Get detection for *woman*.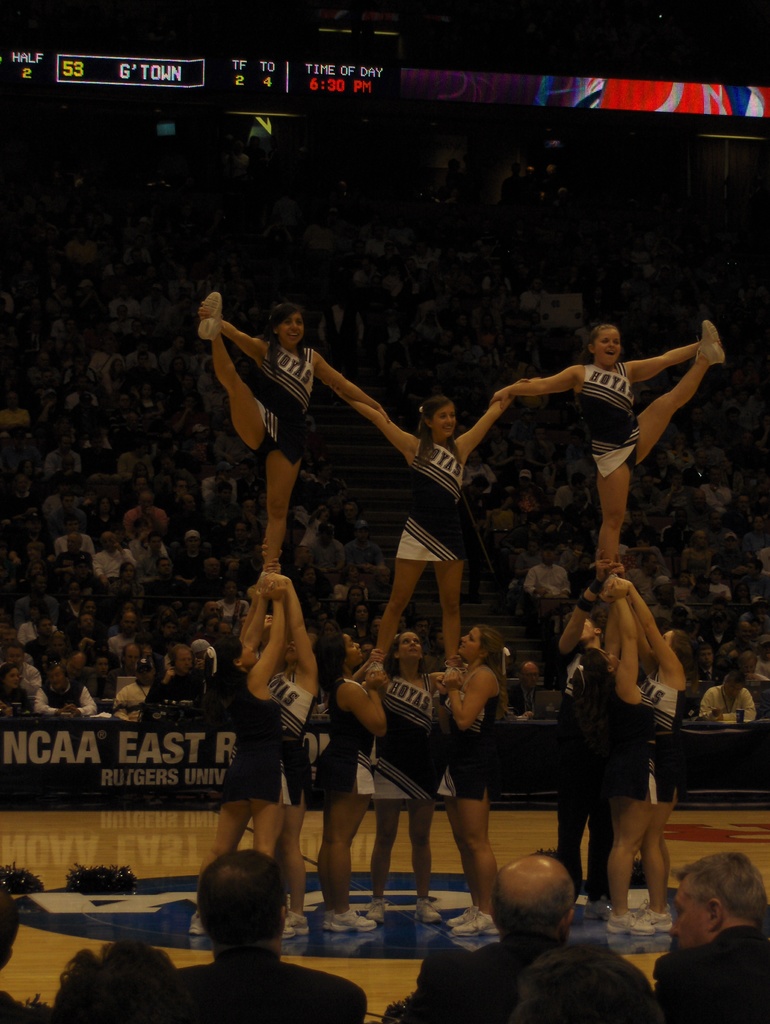
Detection: box(318, 376, 544, 683).
